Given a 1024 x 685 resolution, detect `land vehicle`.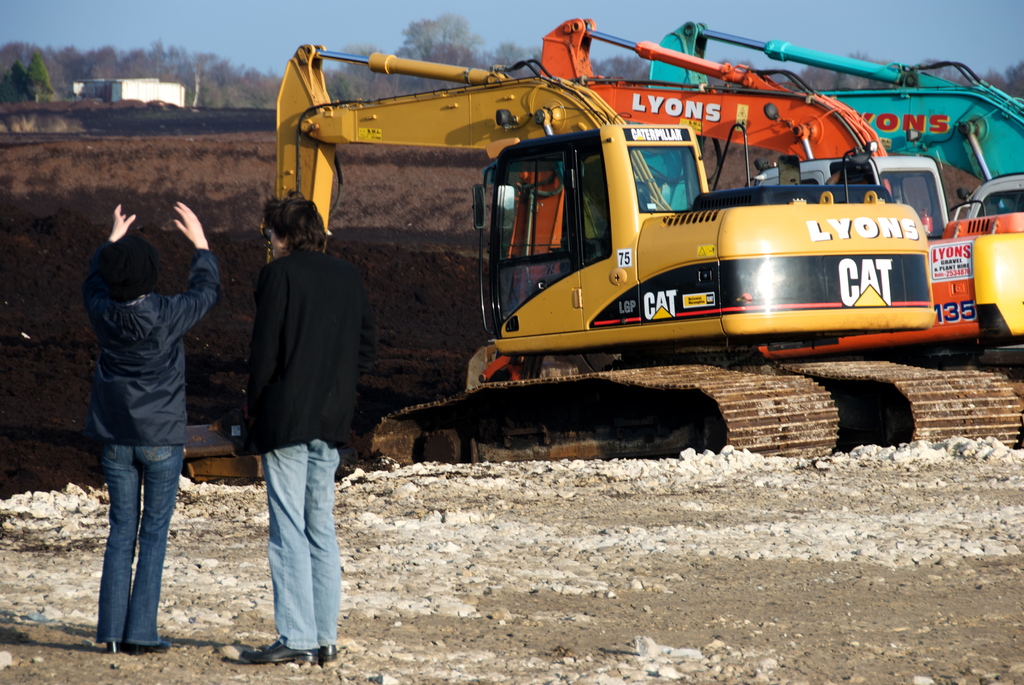
<bbox>632, 22, 1023, 210</bbox>.
